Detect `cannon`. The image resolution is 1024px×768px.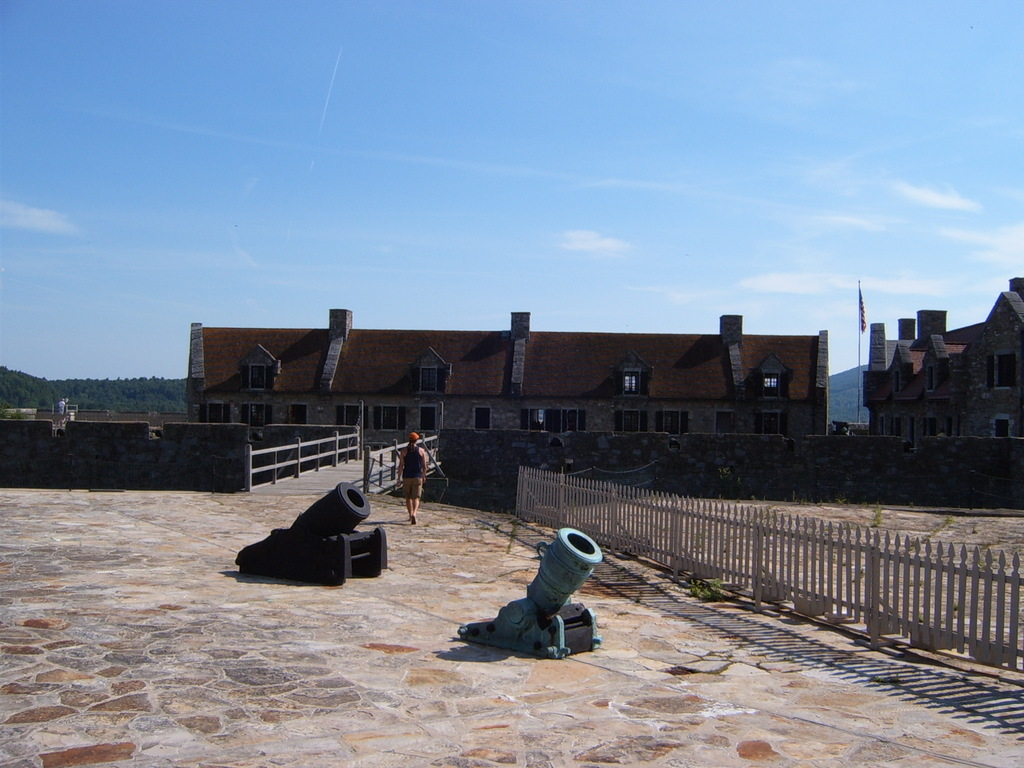
x1=459 y1=525 x2=606 y2=674.
